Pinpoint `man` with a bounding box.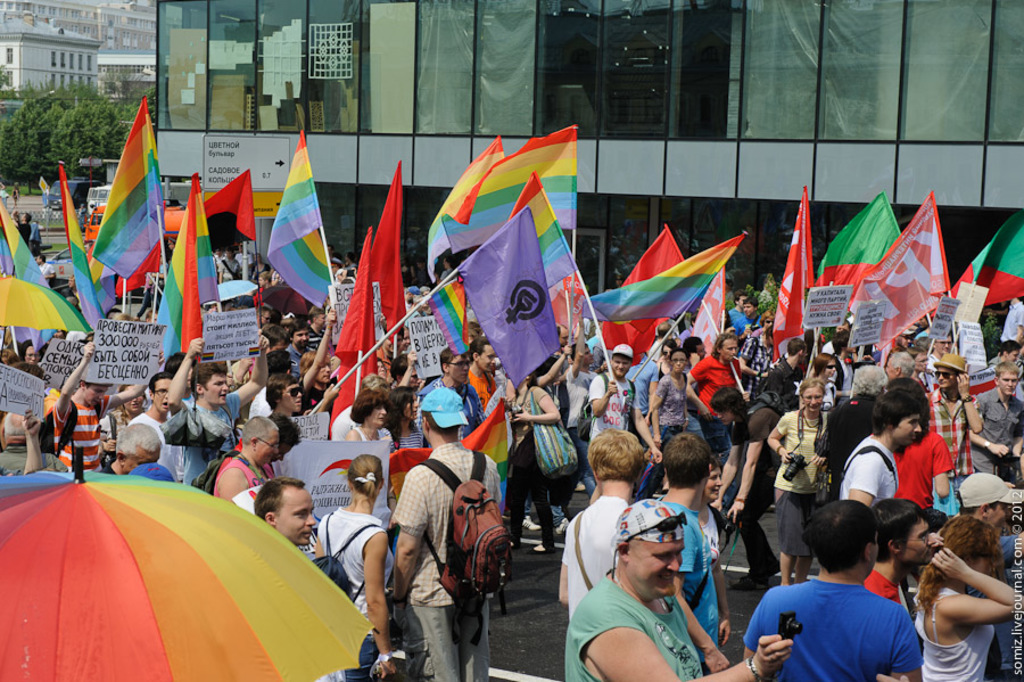
561 339 597 437.
